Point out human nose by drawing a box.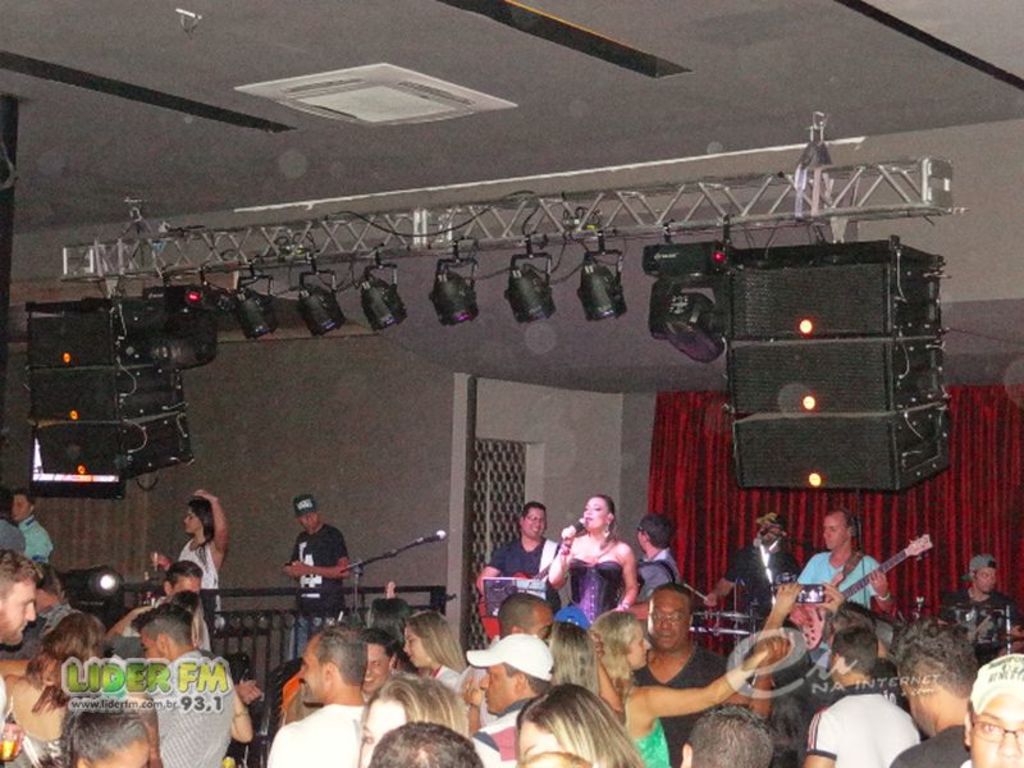
l=643, t=643, r=654, b=653.
